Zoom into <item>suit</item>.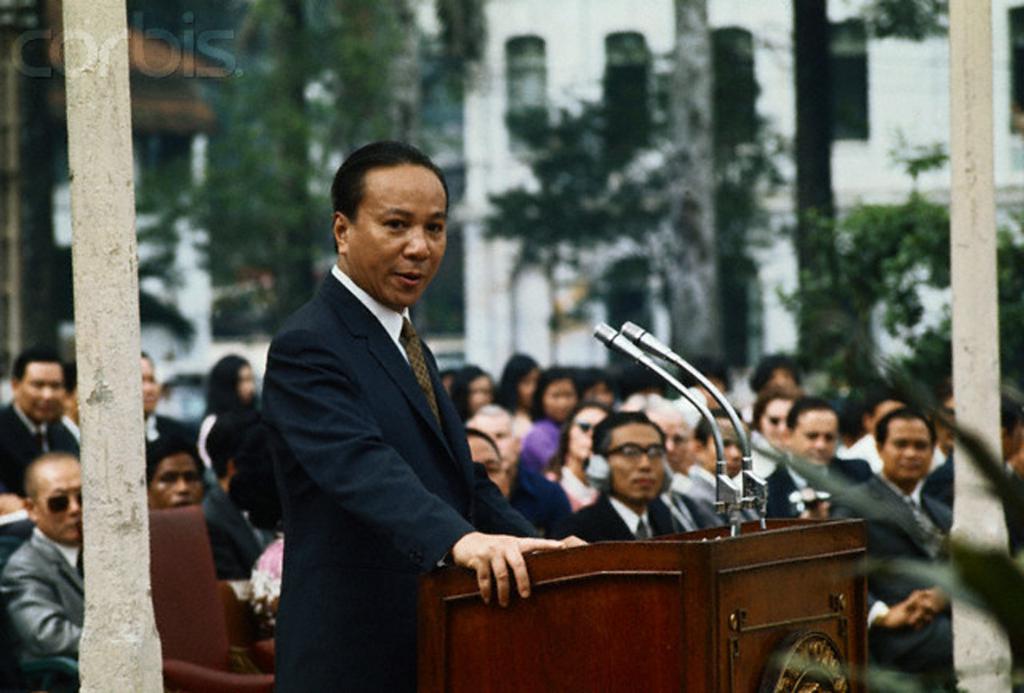
Zoom target: (left=200, top=473, right=265, bottom=580).
